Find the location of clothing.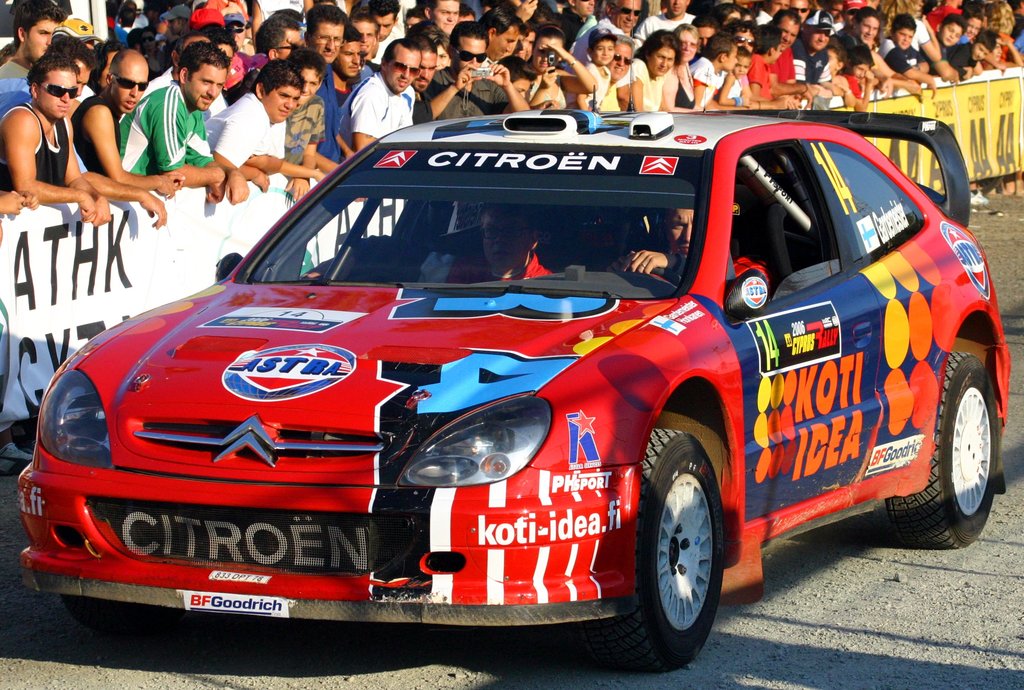
Location: x1=117, y1=83, x2=213, y2=179.
